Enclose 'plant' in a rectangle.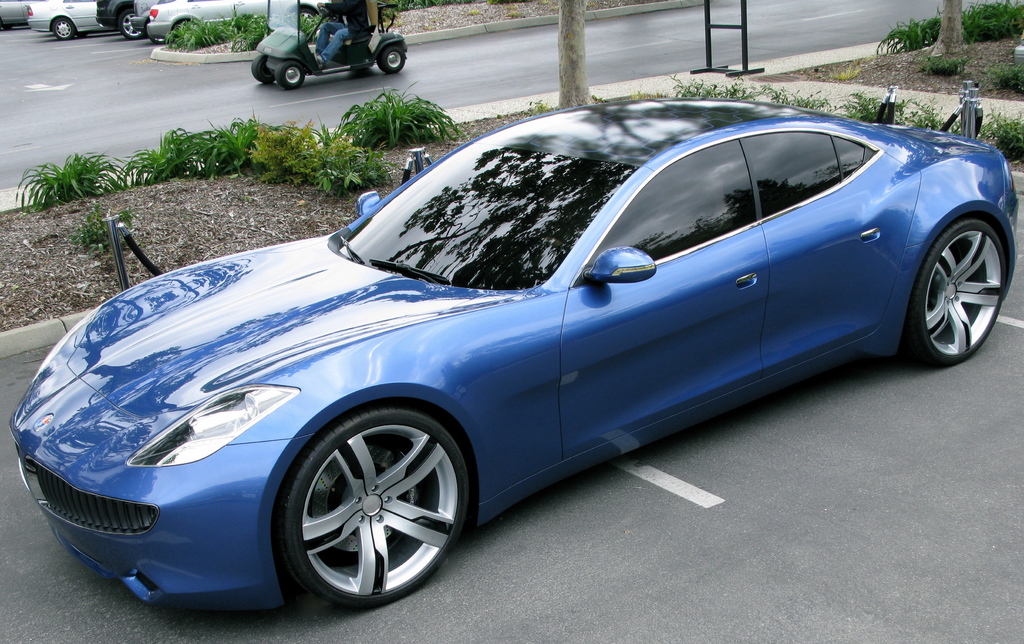
(0, 145, 155, 228).
